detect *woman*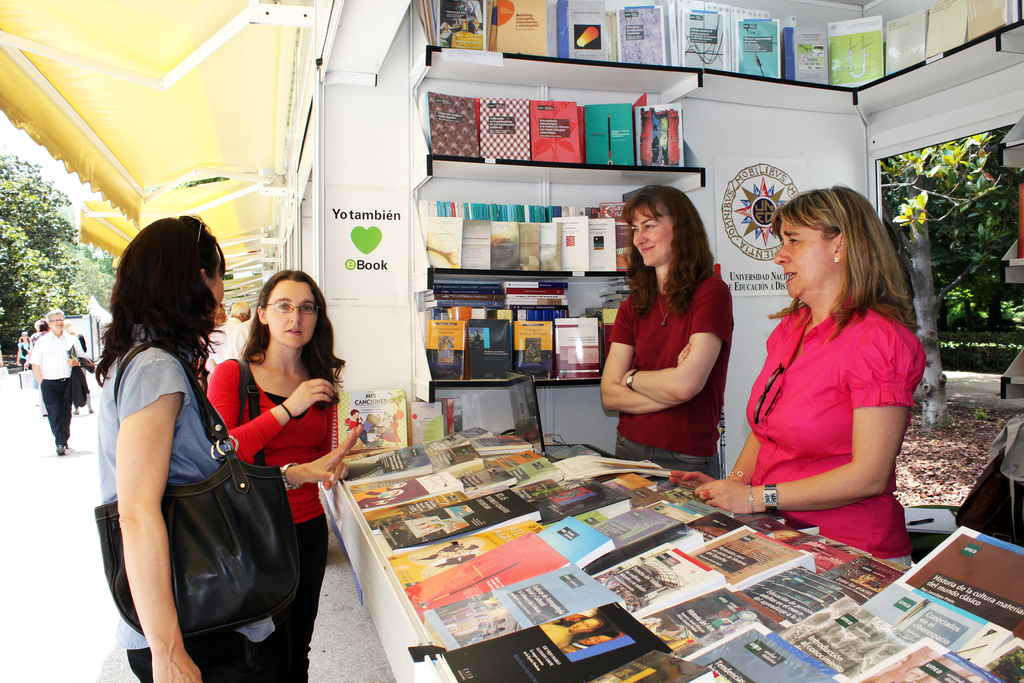
rect(593, 190, 734, 478)
